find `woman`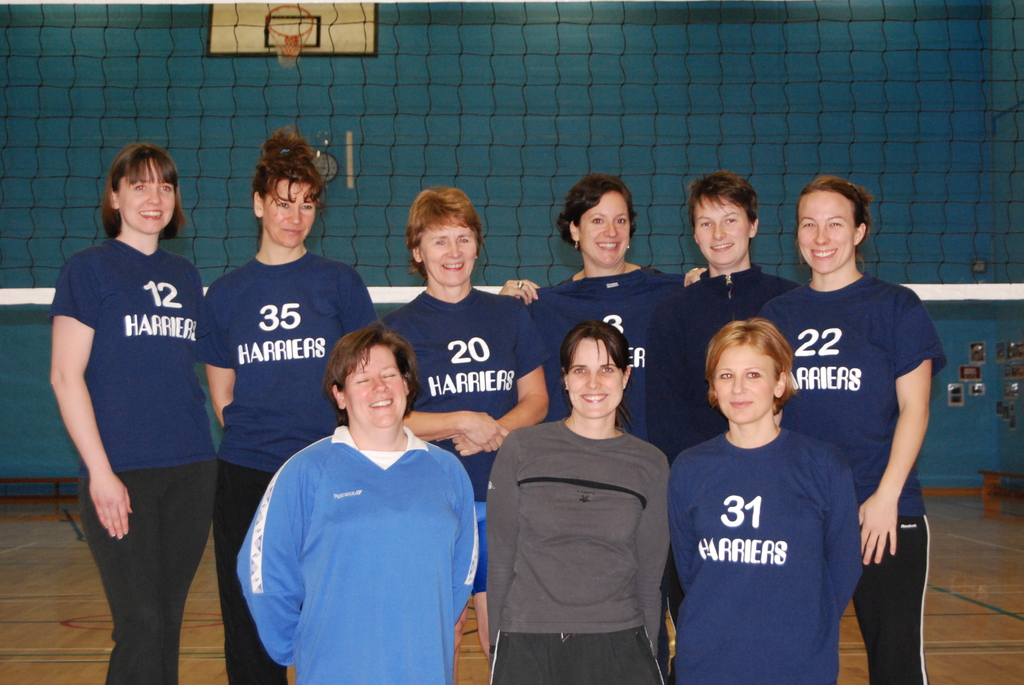
bbox=(492, 169, 692, 684)
